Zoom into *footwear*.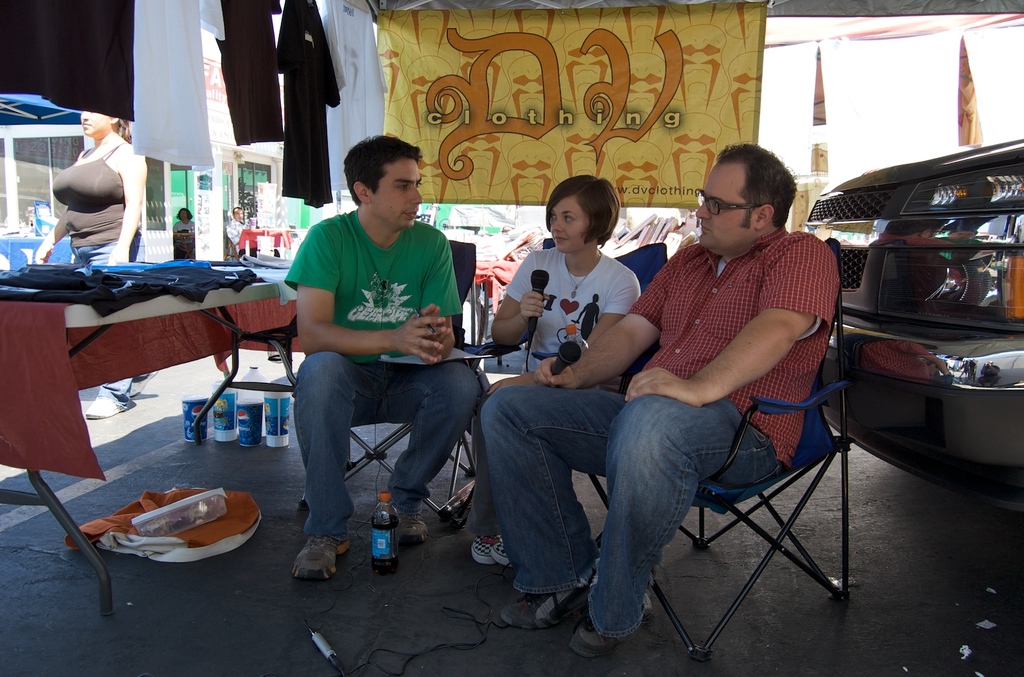
Zoom target: bbox(124, 369, 156, 401).
